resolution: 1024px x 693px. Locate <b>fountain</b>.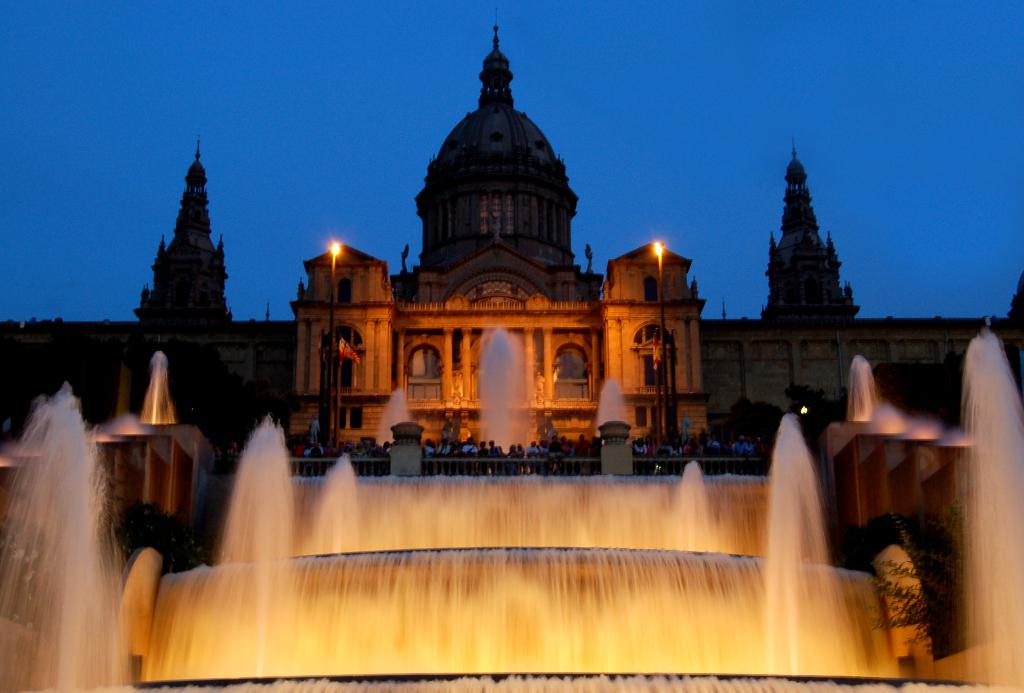
{"left": 950, "top": 325, "right": 1023, "bottom": 691}.
